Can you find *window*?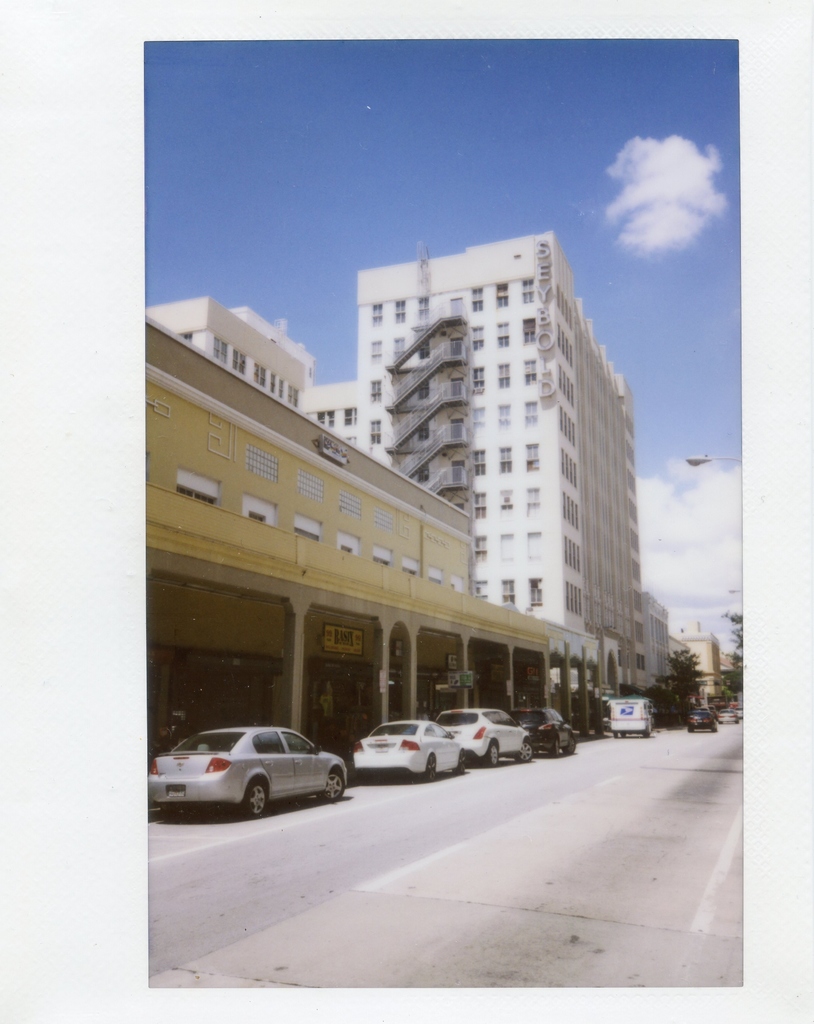
Yes, bounding box: [371, 541, 392, 567].
